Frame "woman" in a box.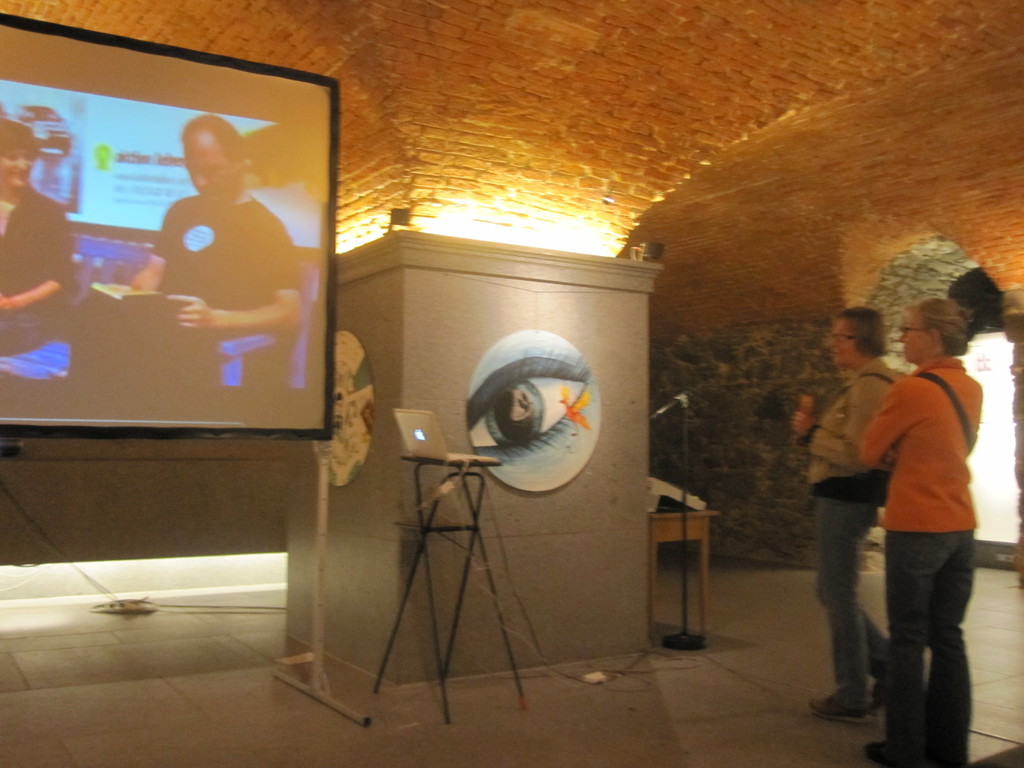
[860, 296, 976, 767].
